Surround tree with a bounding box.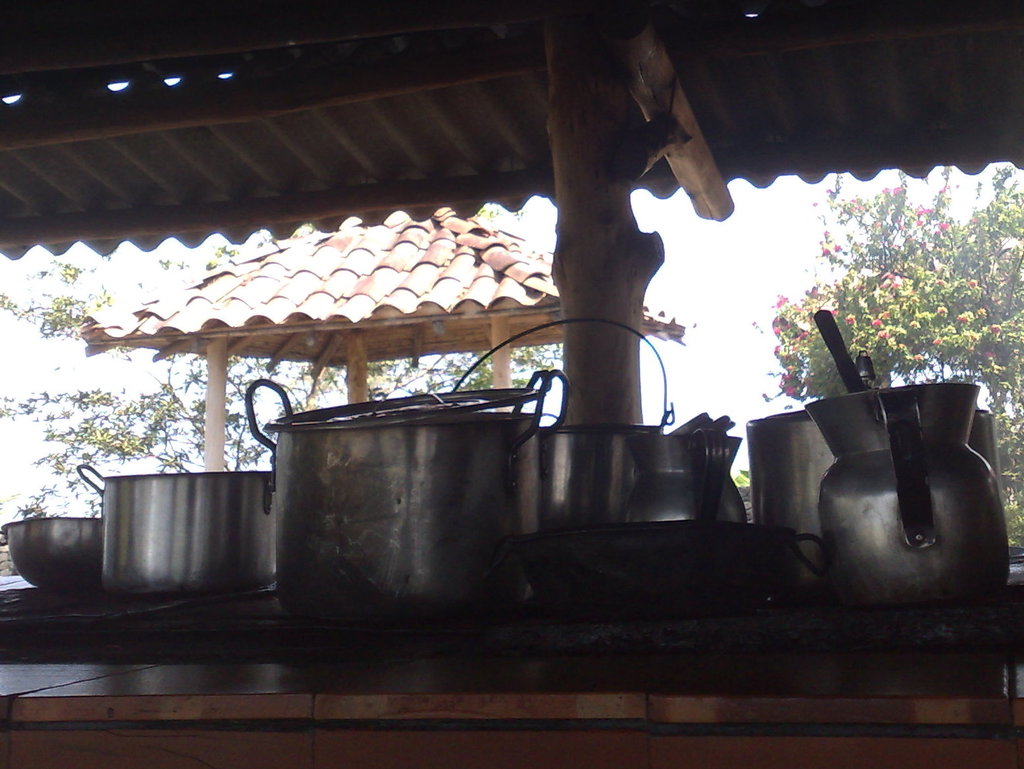
locate(777, 171, 1023, 558).
